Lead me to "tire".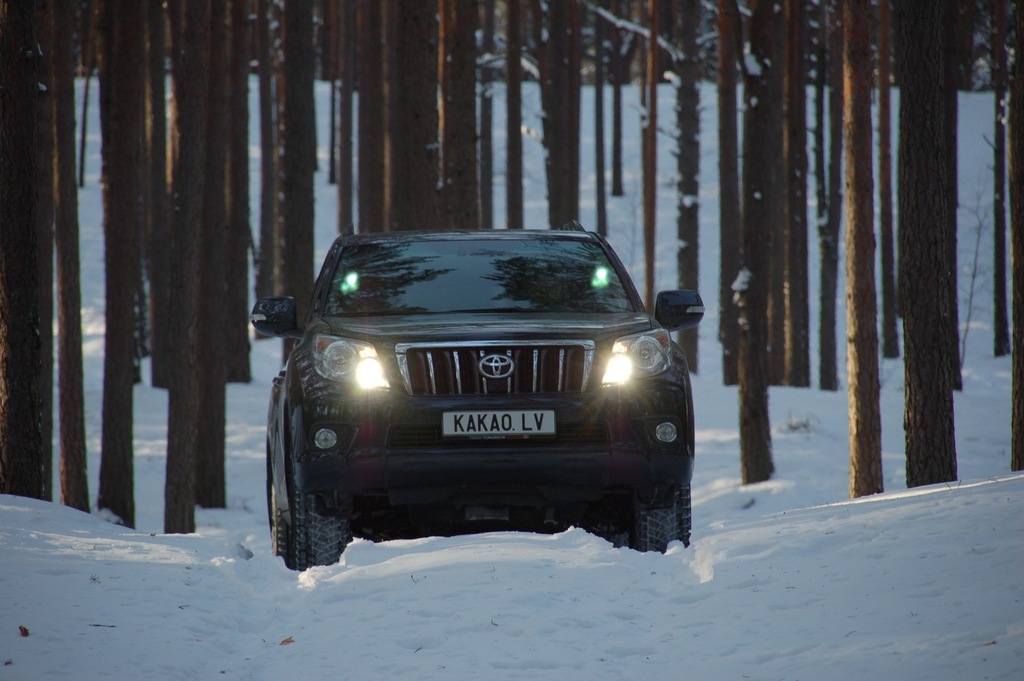
Lead to 597:529:627:550.
